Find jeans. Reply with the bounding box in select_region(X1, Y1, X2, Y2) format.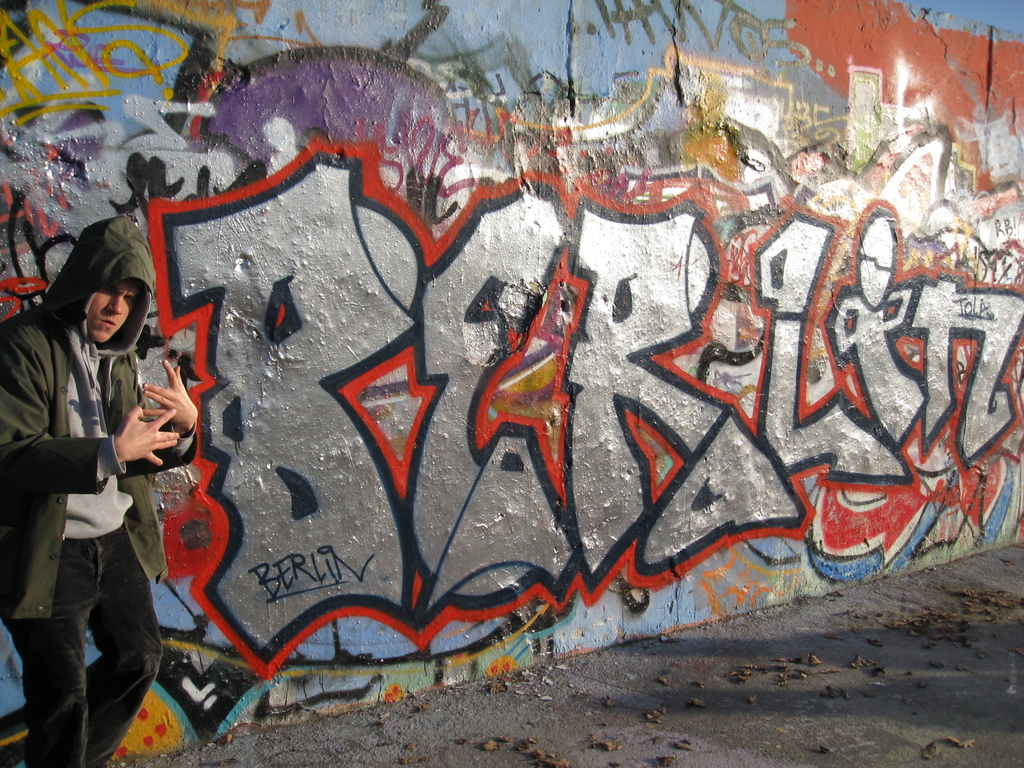
select_region(22, 543, 153, 764).
